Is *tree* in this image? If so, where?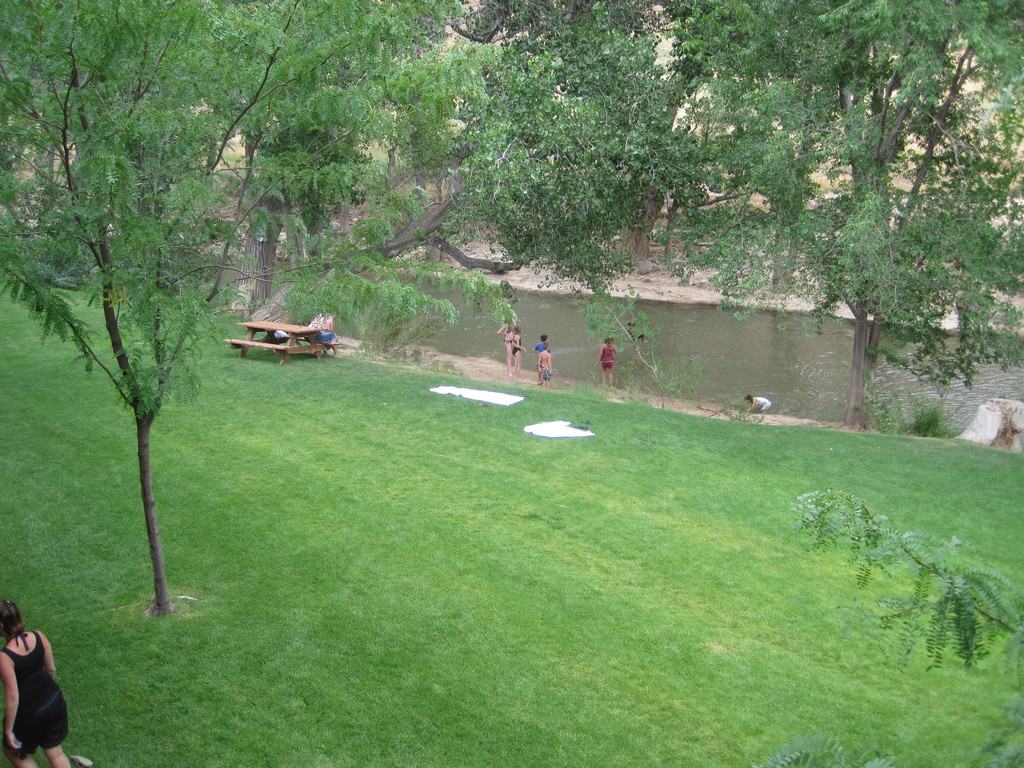
Yes, at box=[0, 0, 665, 619].
